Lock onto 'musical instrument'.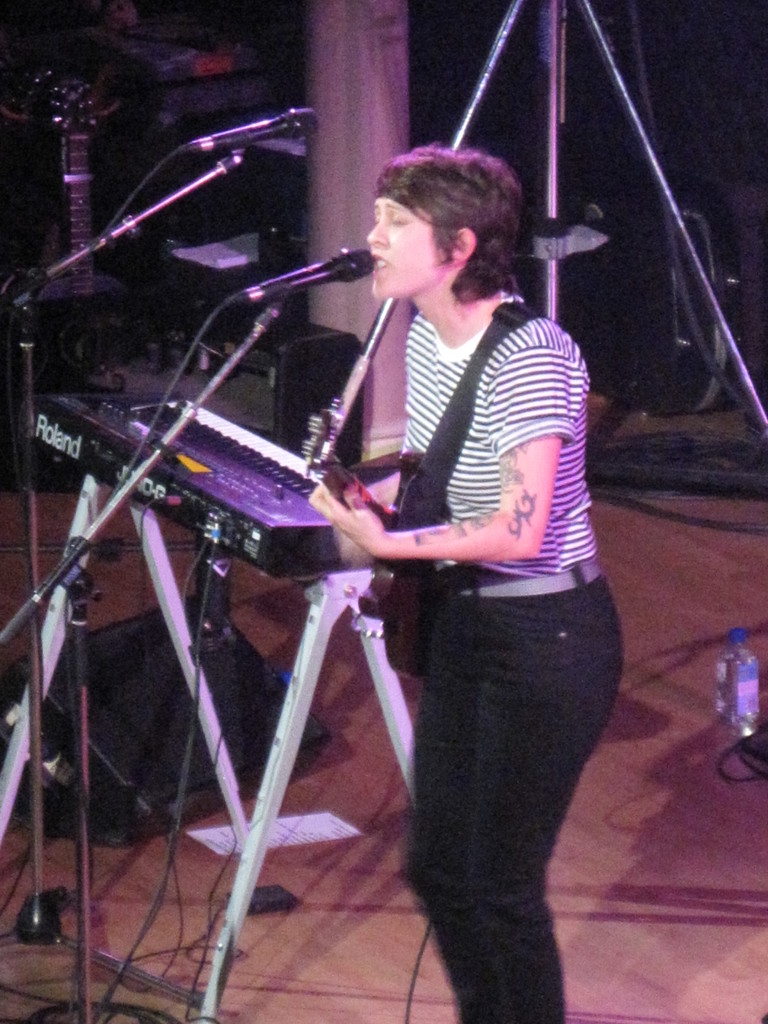
Locked: bbox=[14, 370, 380, 587].
